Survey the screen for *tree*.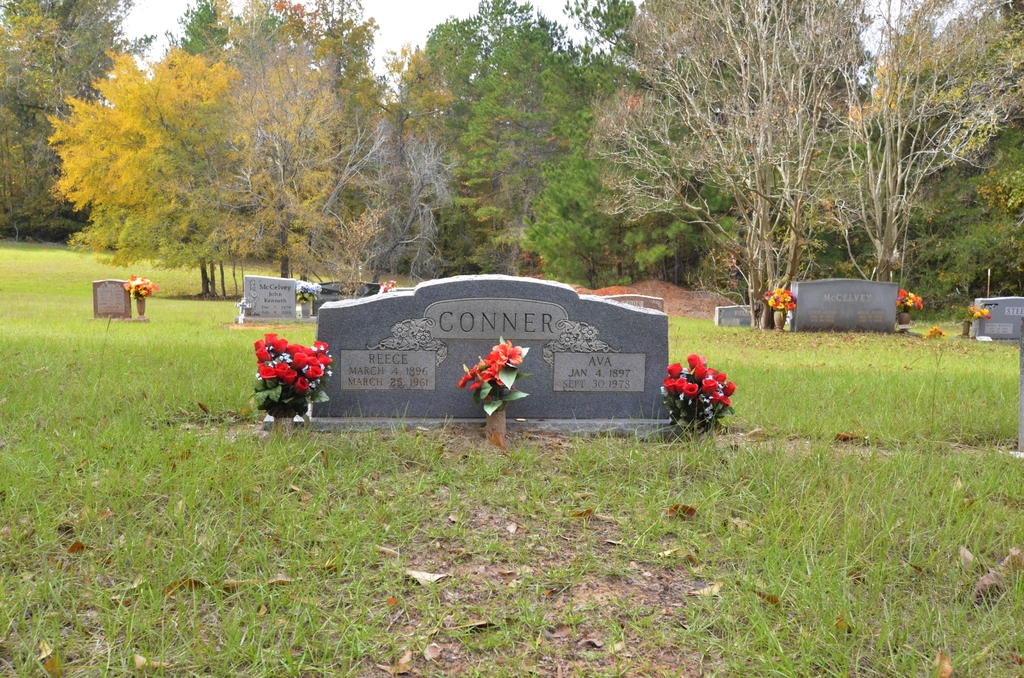
Survey found: detection(34, 0, 401, 299).
